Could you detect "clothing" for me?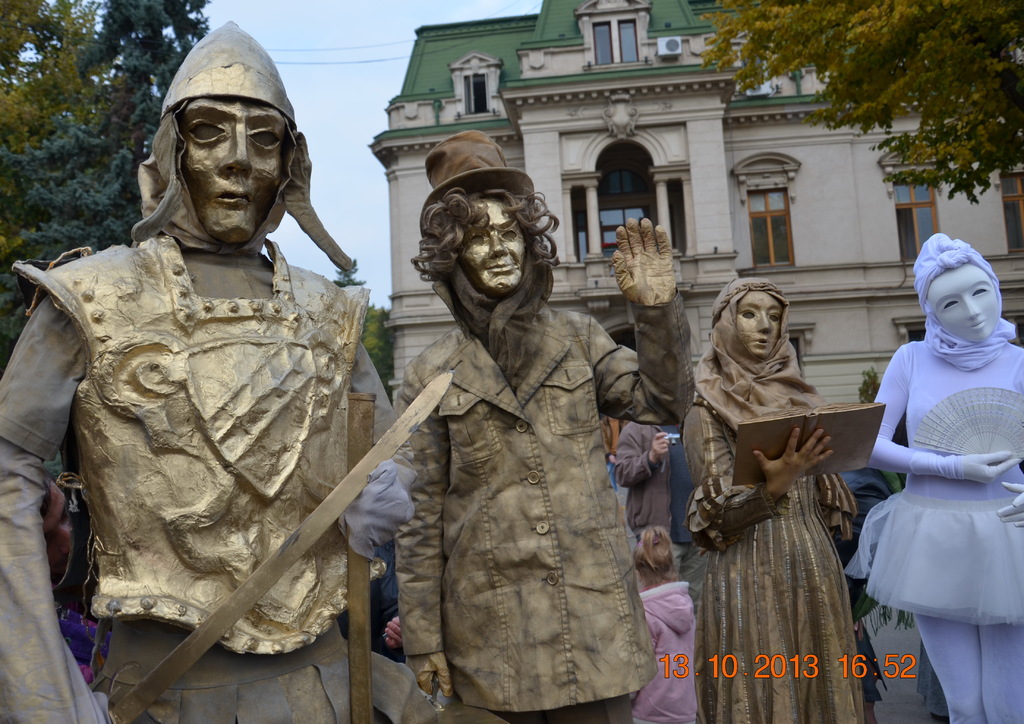
Detection result: [left=678, top=278, right=854, bottom=723].
